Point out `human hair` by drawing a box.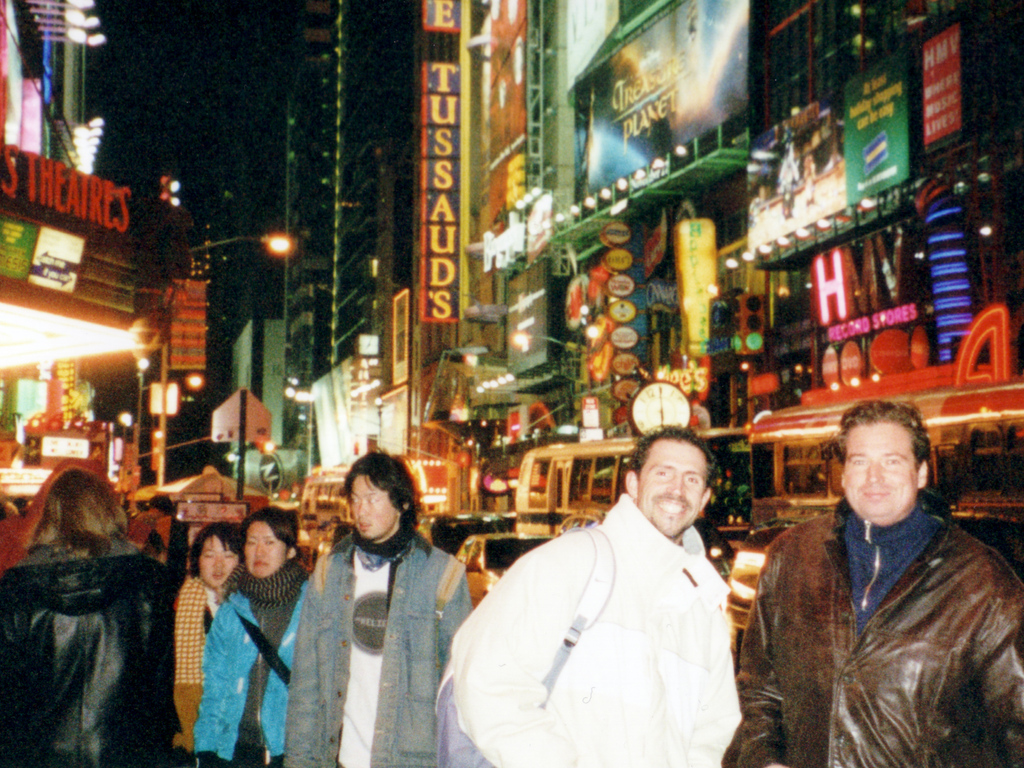
<bbox>623, 419, 717, 497</bbox>.
